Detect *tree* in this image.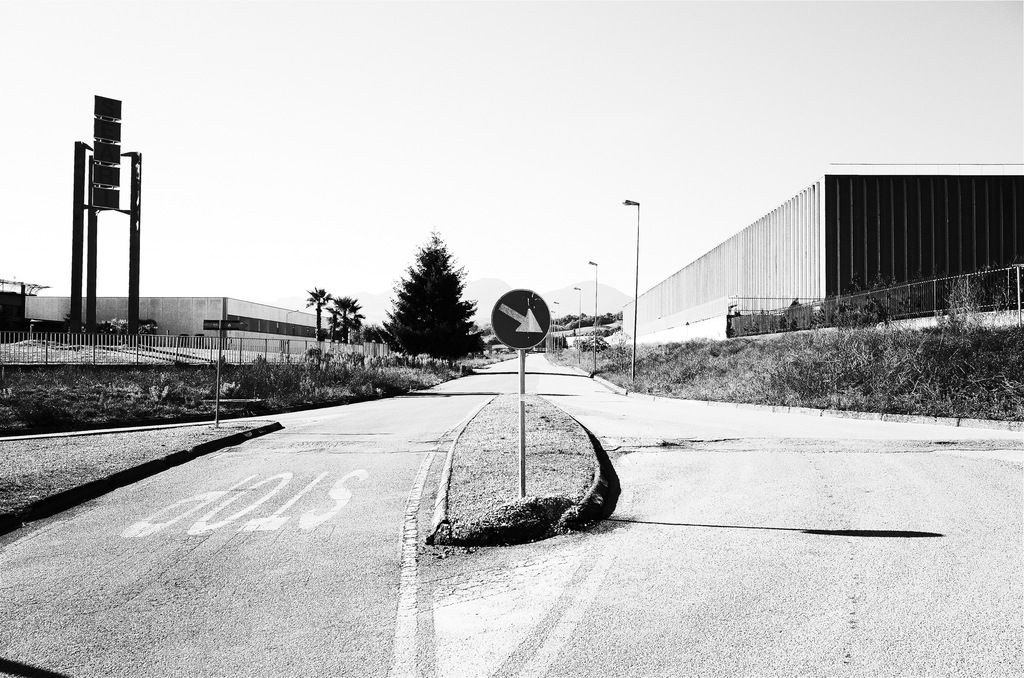
Detection: 374, 229, 476, 375.
